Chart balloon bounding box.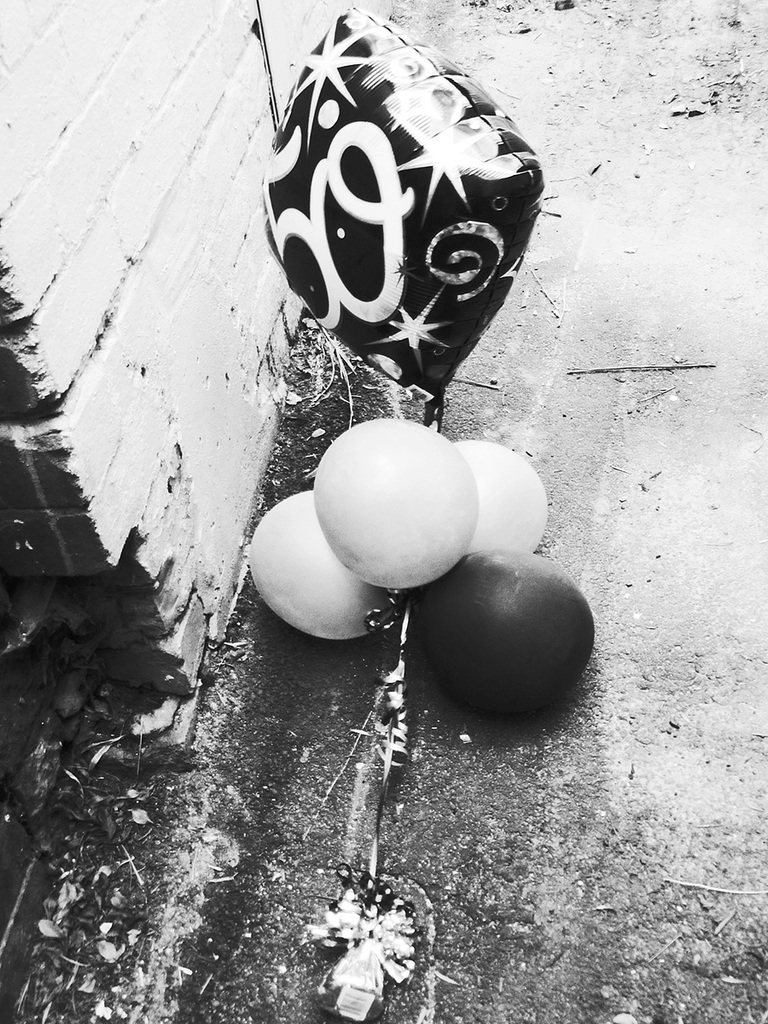
Charted: pyautogui.locateOnScreen(246, 483, 371, 640).
